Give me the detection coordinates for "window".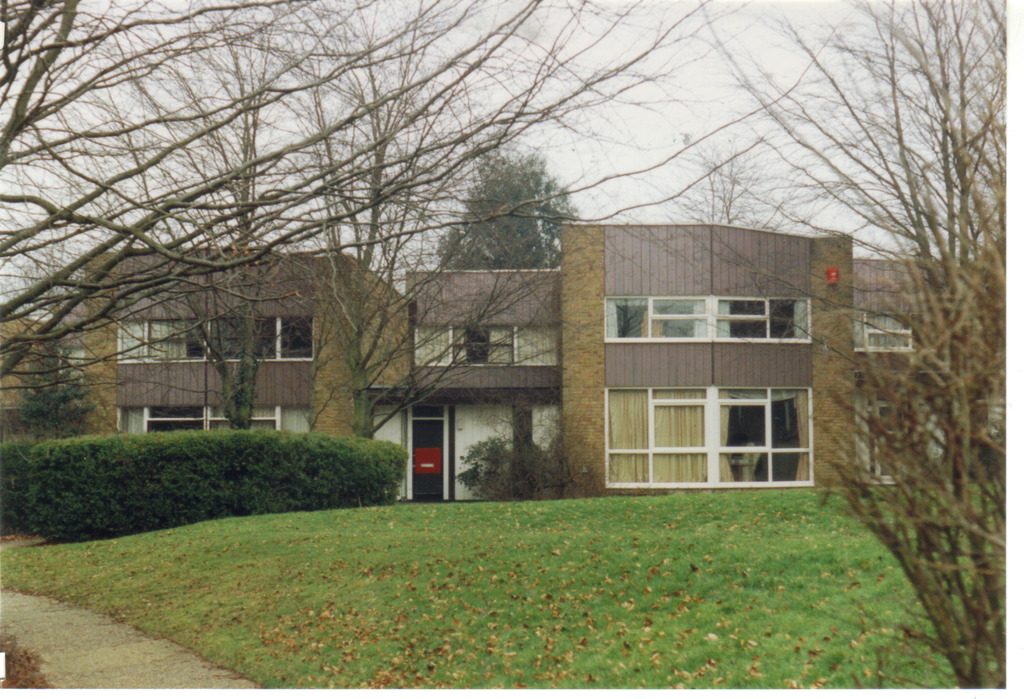
122,405,206,430.
